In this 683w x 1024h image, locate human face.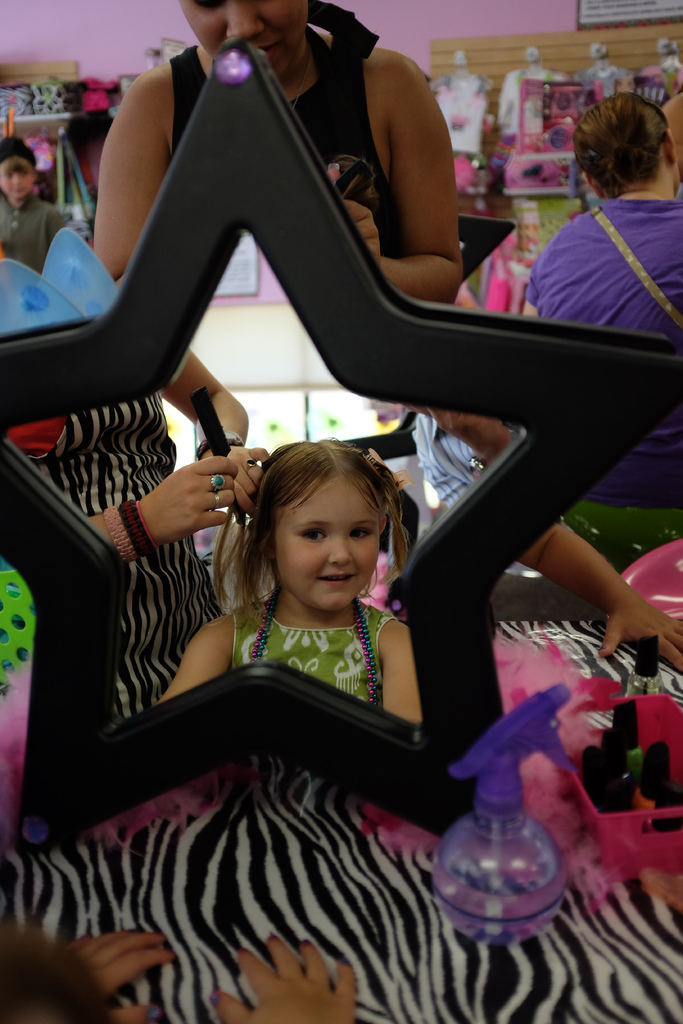
Bounding box: crop(174, 0, 302, 79).
